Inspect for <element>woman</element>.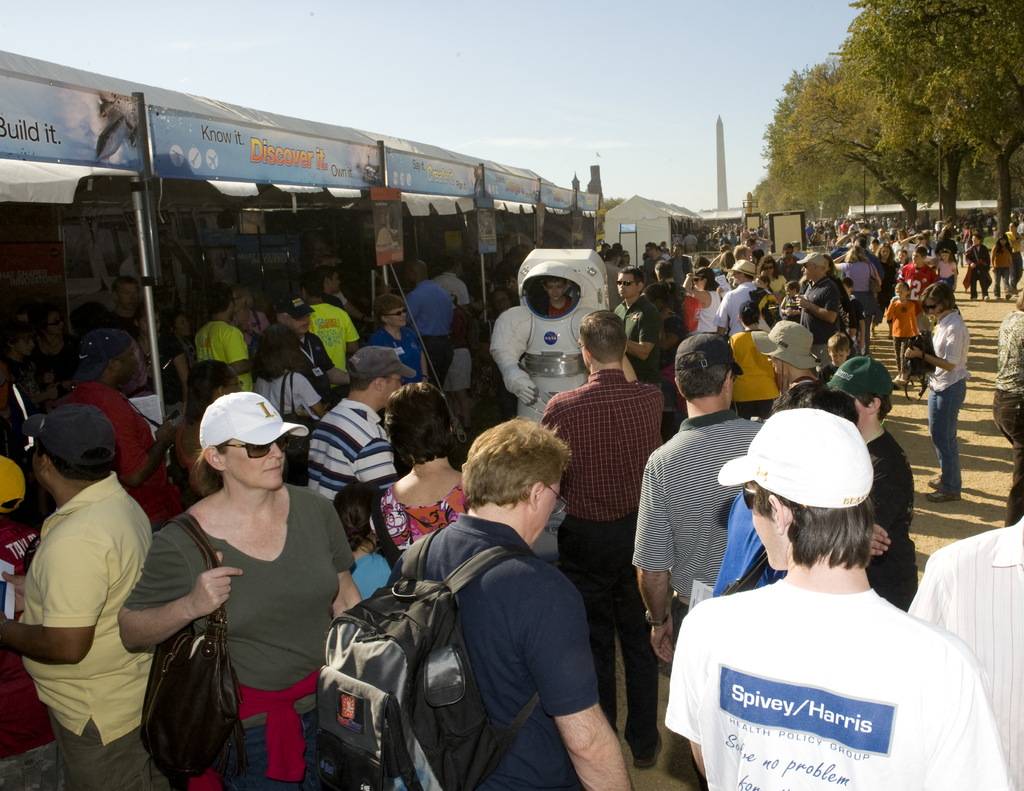
Inspection: box(840, 245, 883, 354).
